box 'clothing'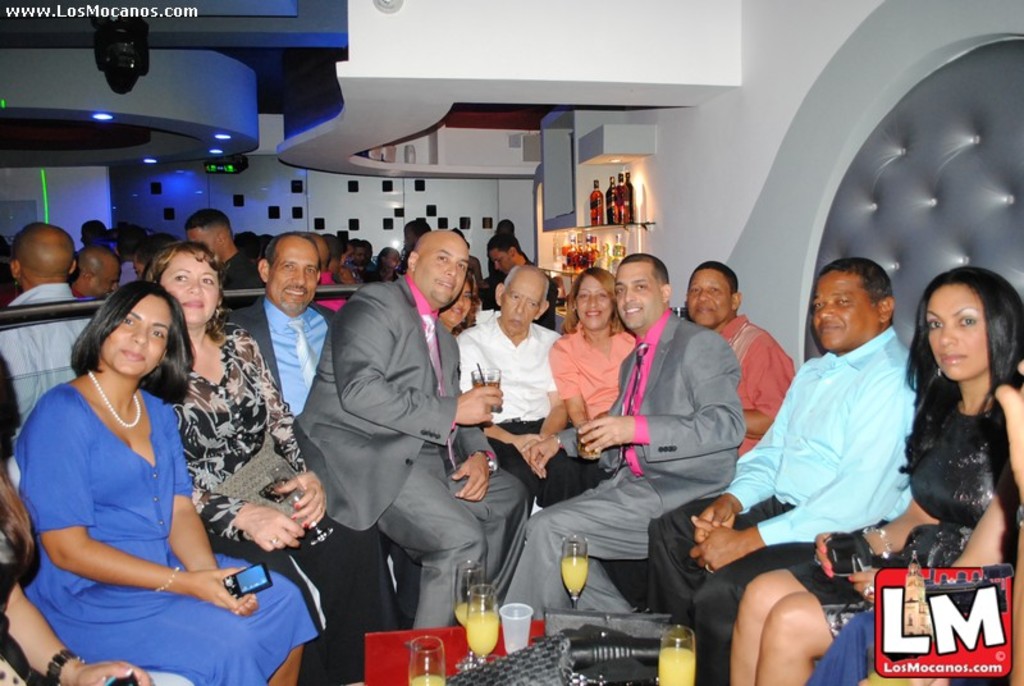
{"left": 111, "top": 257, "right": 150, "bottom": 298}
